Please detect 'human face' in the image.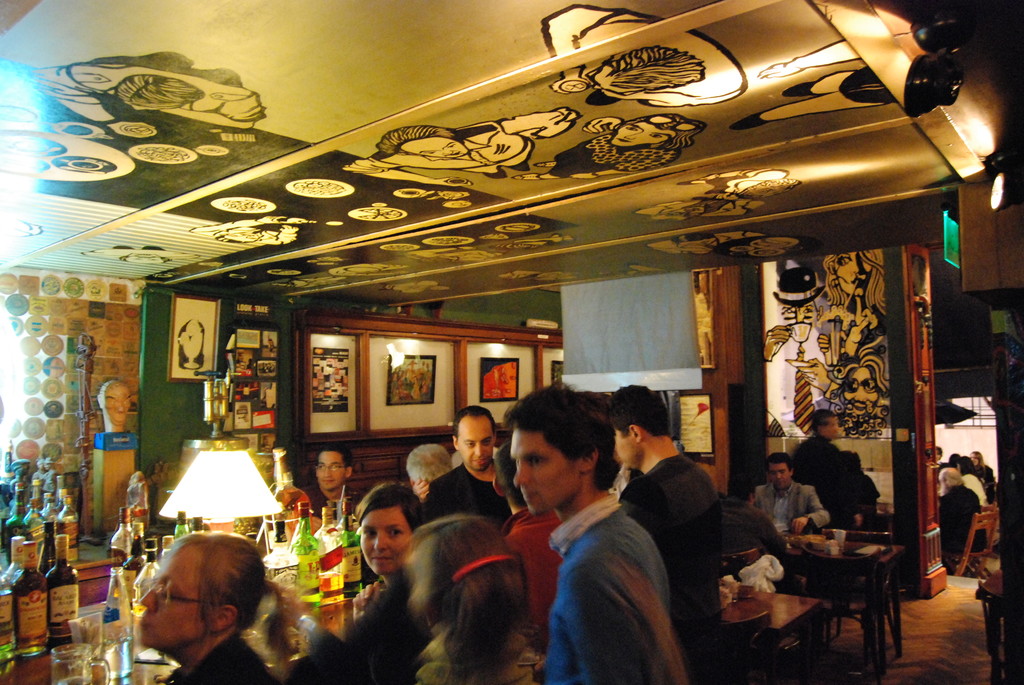
x1=971, y1=455, x2=981, y2=468.
